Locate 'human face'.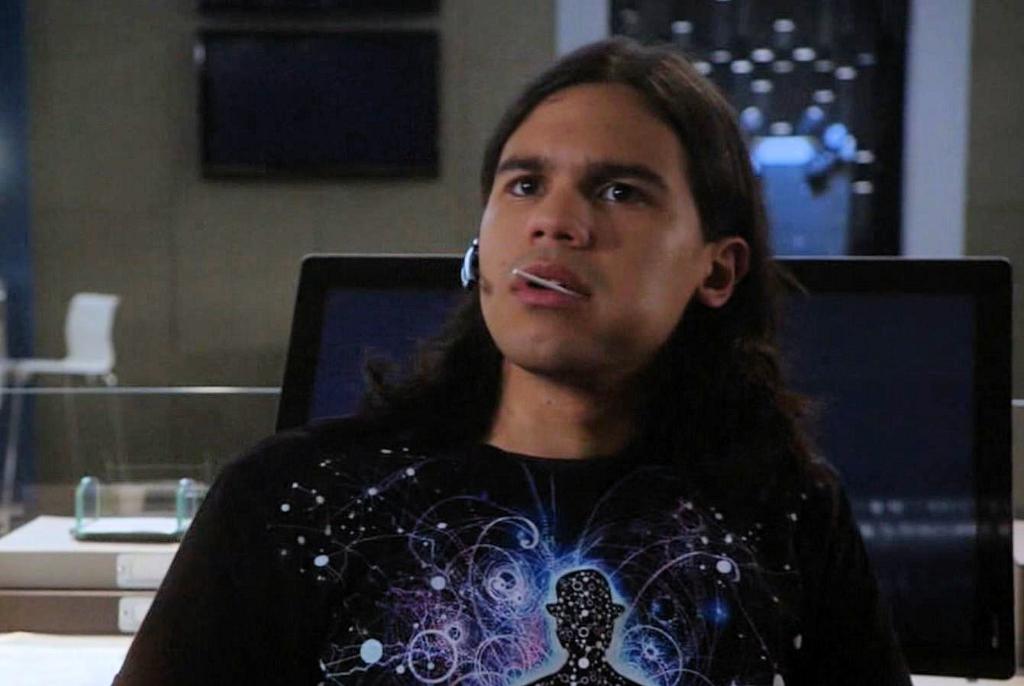
Bounding box: bbox(473, 78, 709, 382).
